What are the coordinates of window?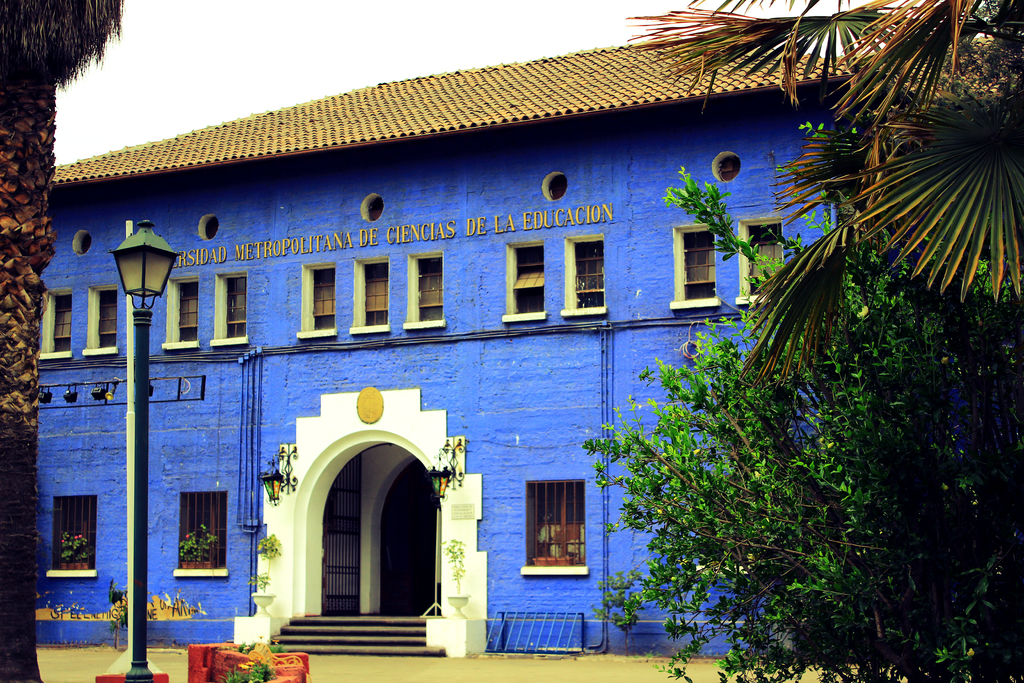
(x1=54, y1=498, x2=94, y2=573).
